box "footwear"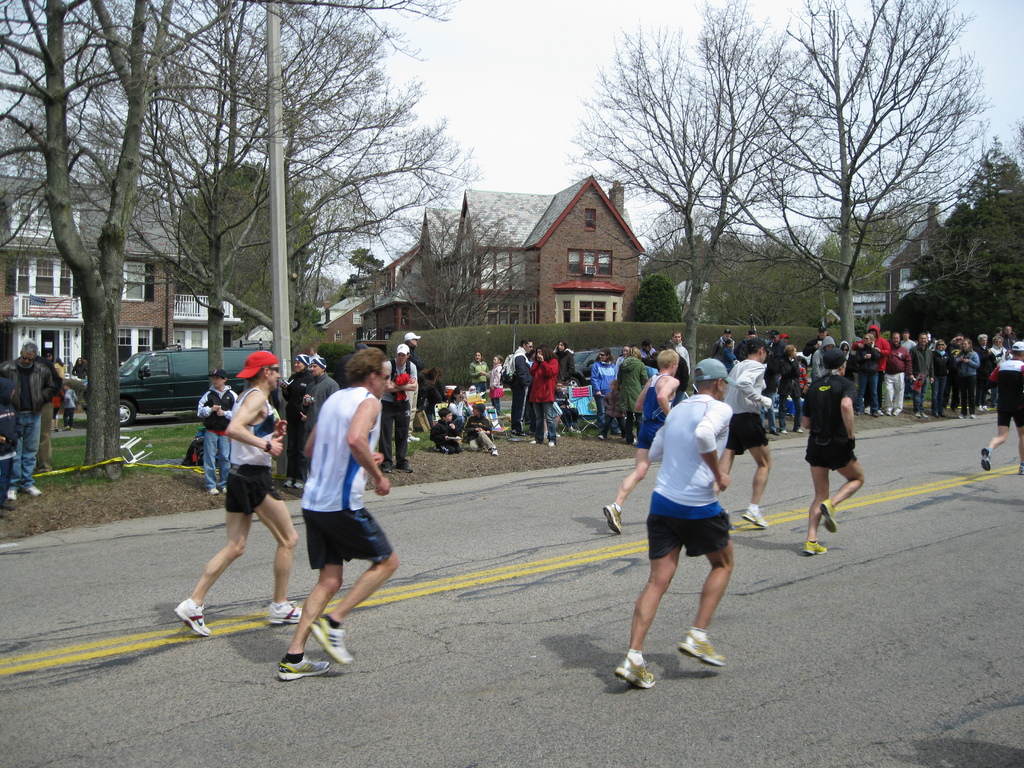
855,410,861,416
